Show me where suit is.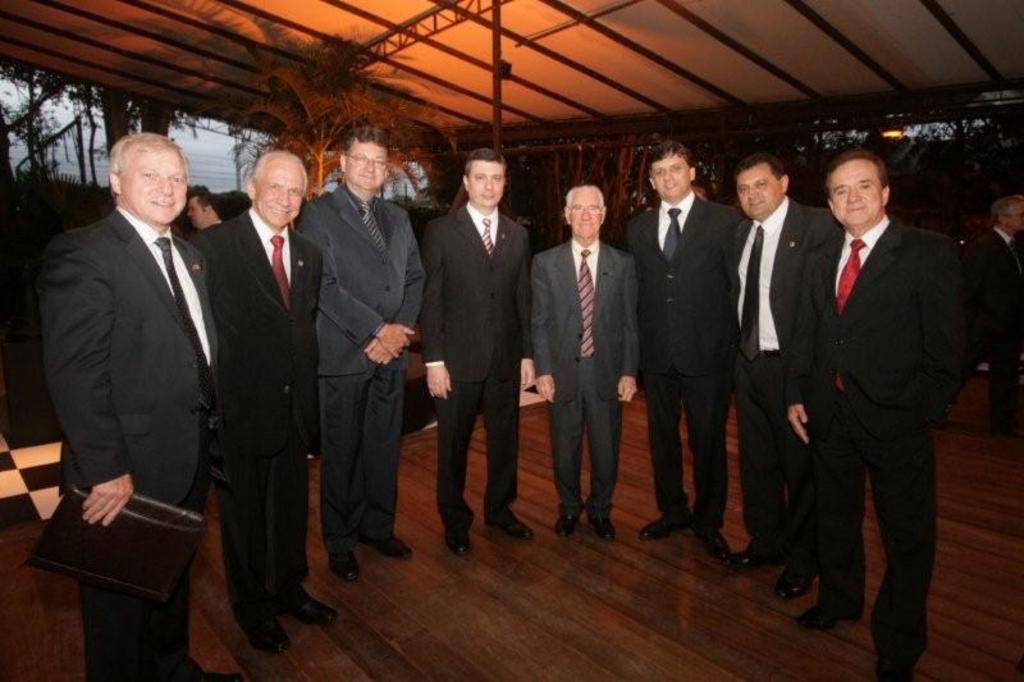
suit is at detection(193, 203, 332, 626).
